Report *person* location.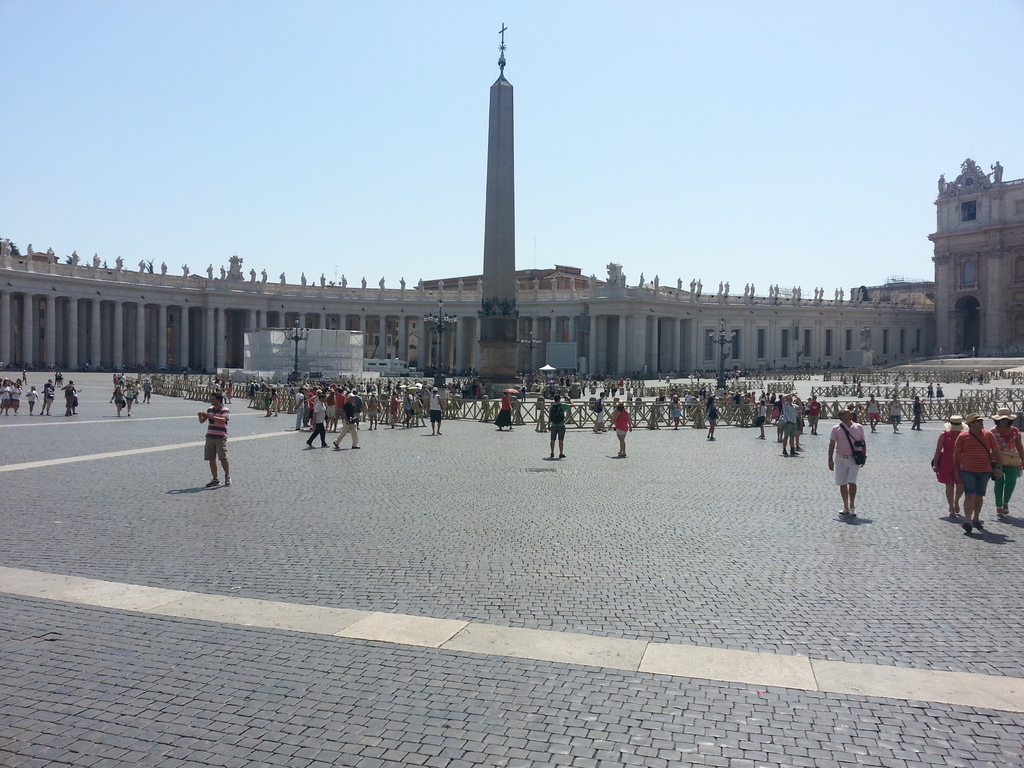
Report: l=25, t=382, r=38, b=414.
